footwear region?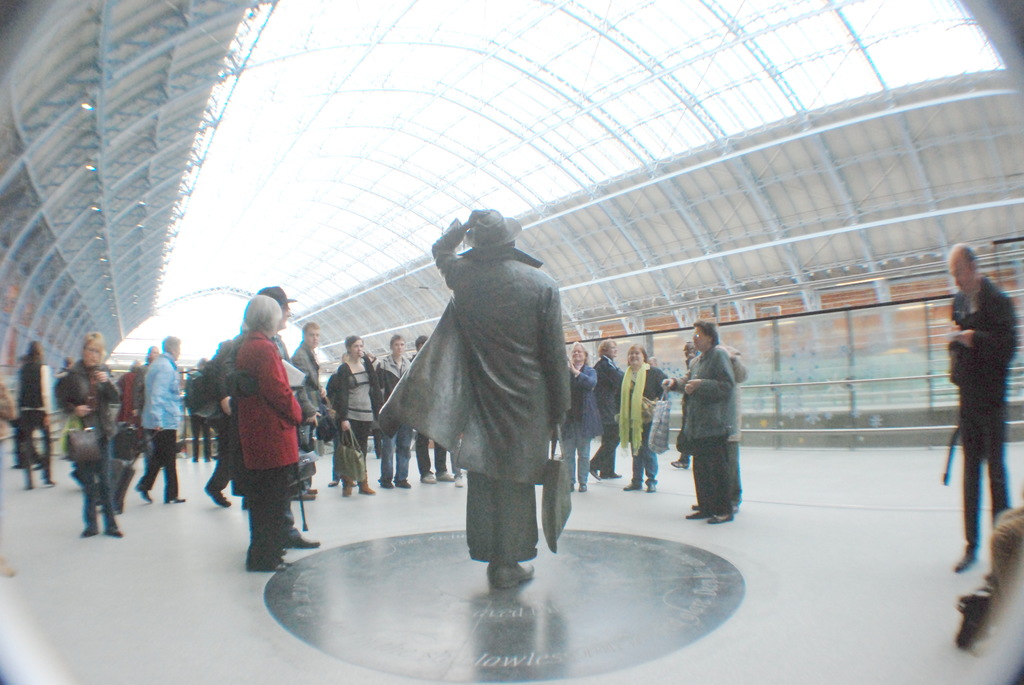
left=623, top=480, right=657, bottom=489
